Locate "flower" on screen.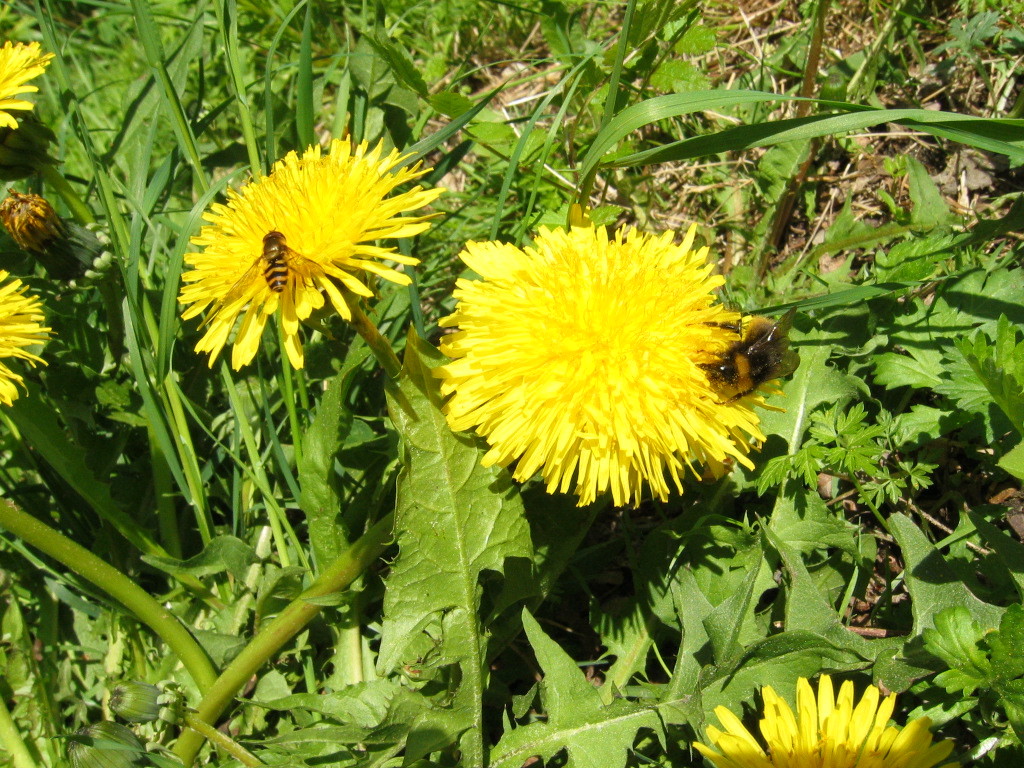
On screen at box=[171, 128, 449, 376].
